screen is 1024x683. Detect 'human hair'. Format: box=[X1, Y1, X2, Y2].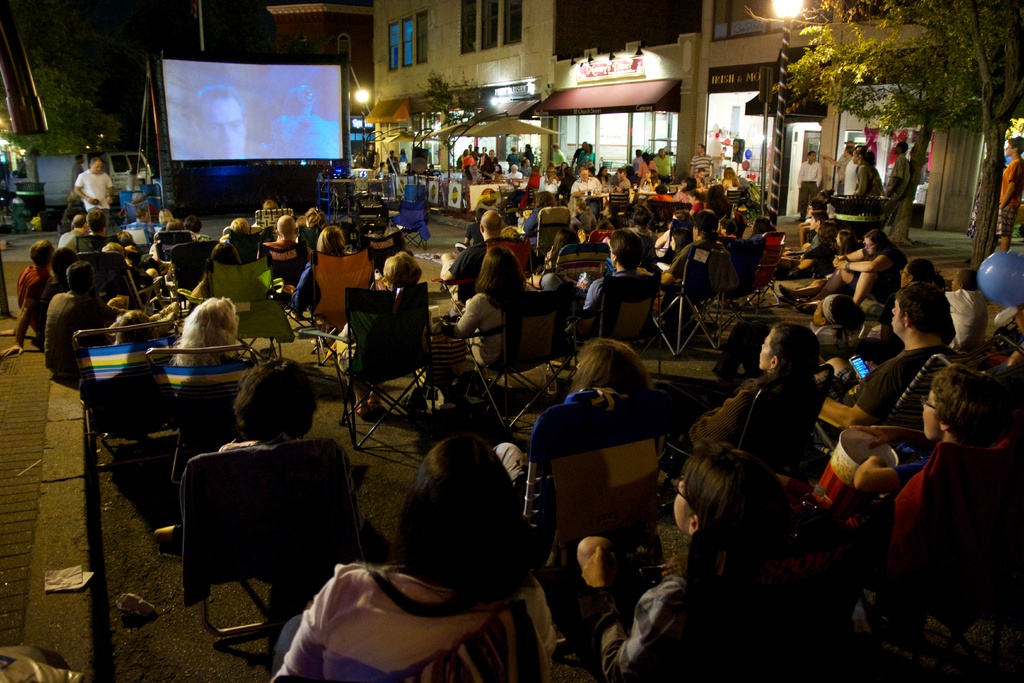
box=[934, 361, 999, 453].
